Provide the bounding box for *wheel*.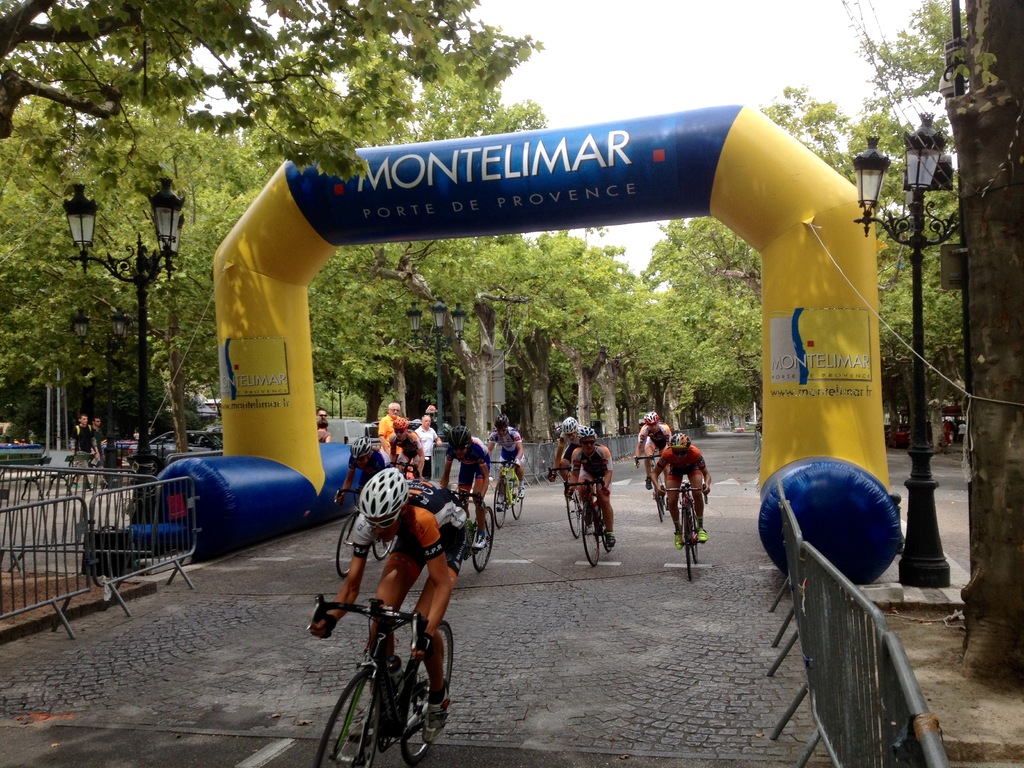
BBox(403, 622, 457, 767).
